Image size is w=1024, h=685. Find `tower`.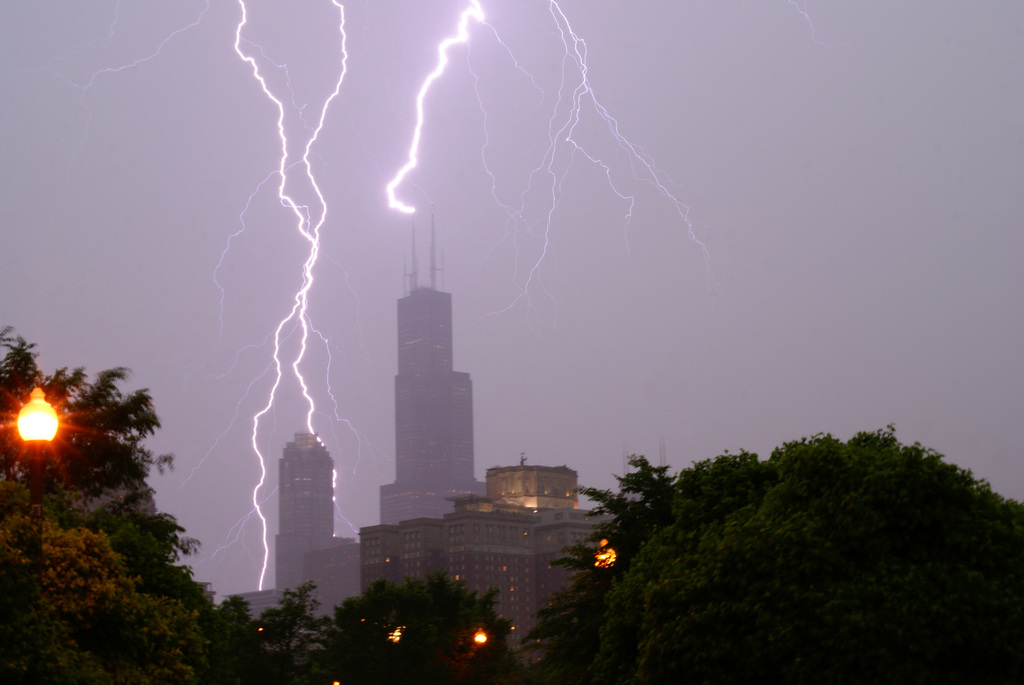
374, 253, 477, 505.
